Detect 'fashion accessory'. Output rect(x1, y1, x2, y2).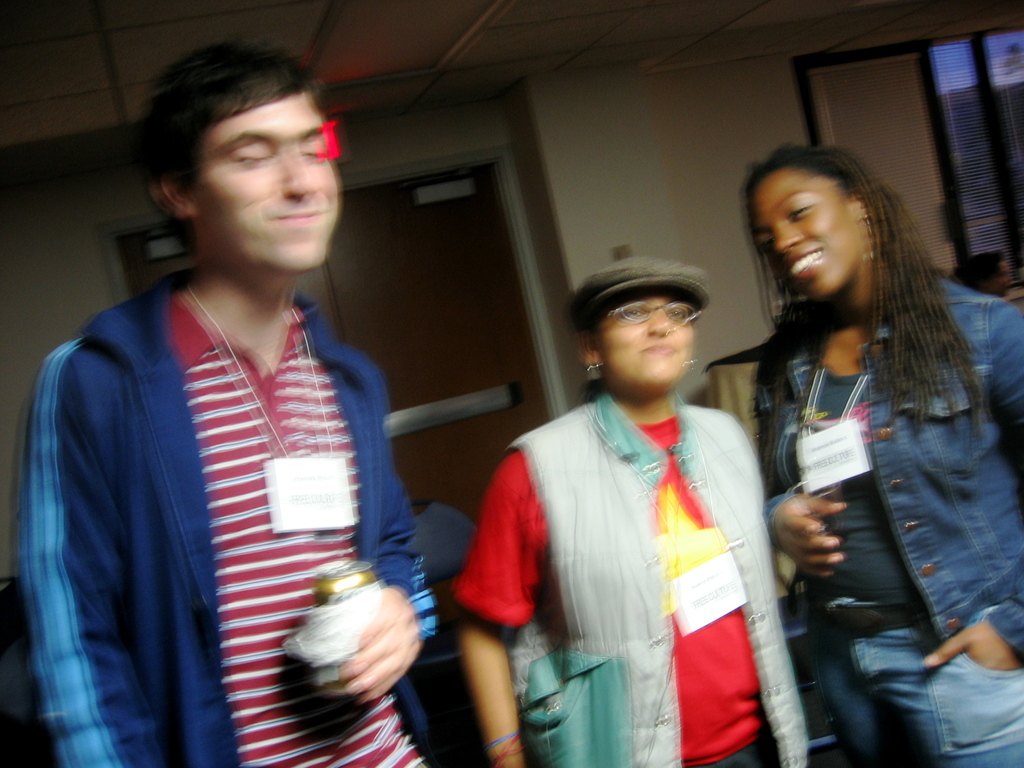
rect(586, 358, 606, 380).
